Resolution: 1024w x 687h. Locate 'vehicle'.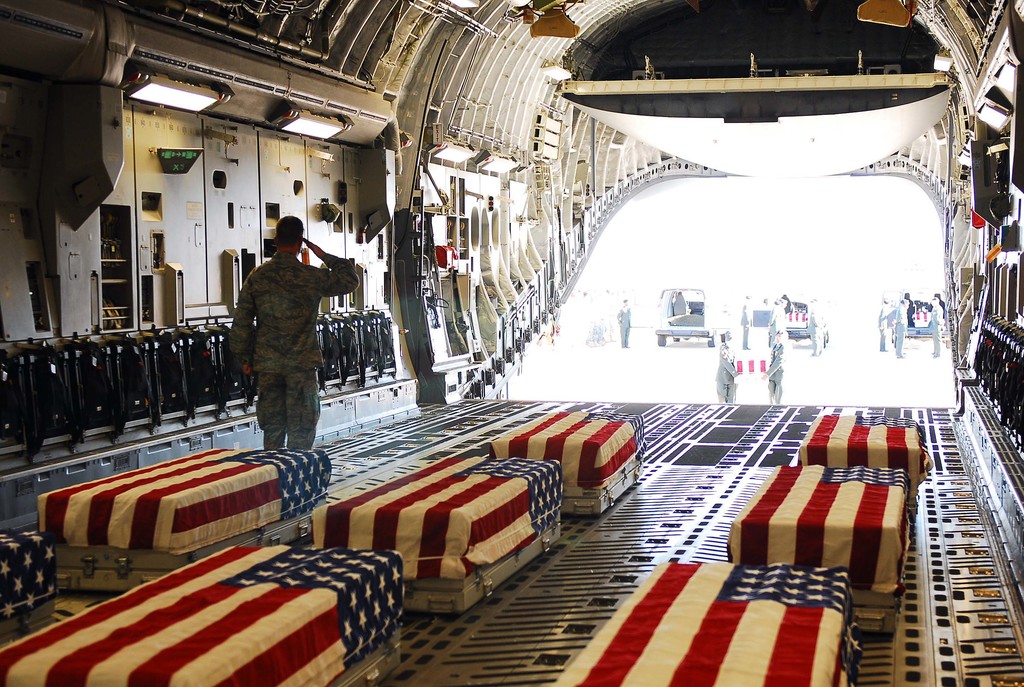
563,282,623,346.
